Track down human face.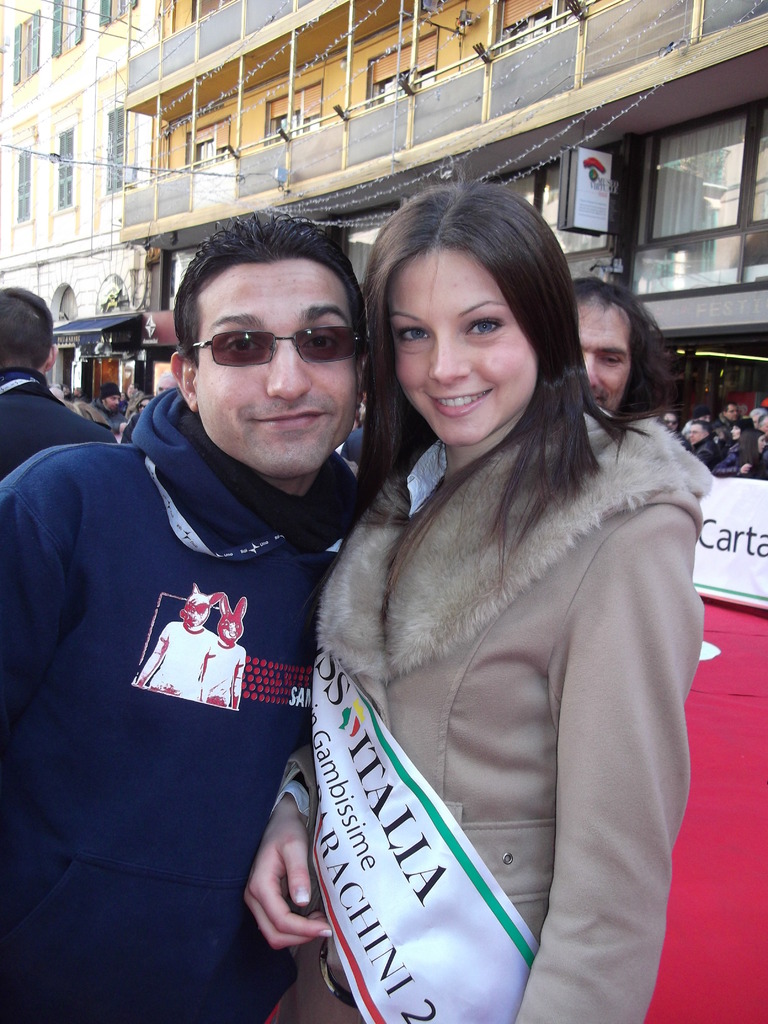
Tracked to box(394, 255, 534, 445).
